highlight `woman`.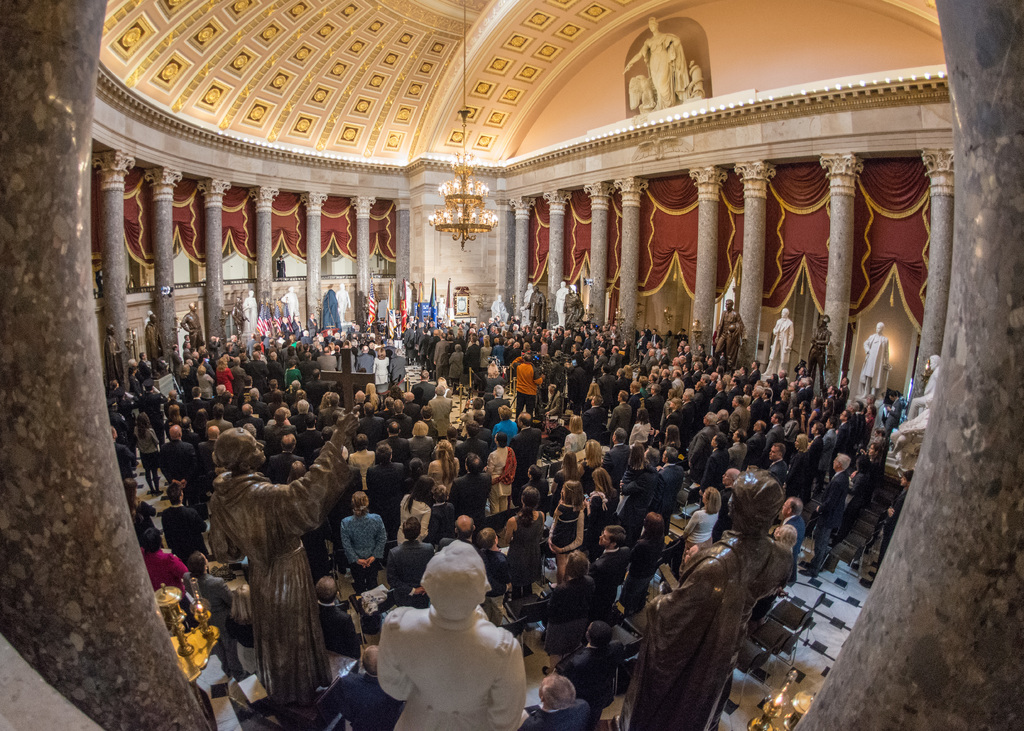
Highlighted region: [left=549, top=476, right=581, bottom=587].
